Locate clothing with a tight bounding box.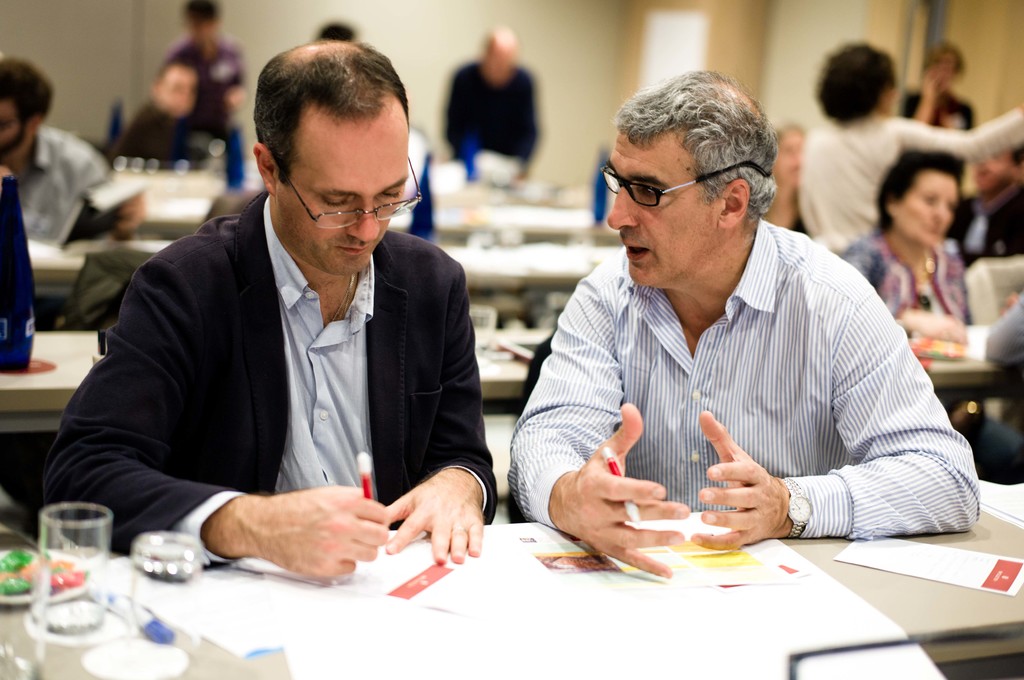
locate(794, 106, 1023, 242).
